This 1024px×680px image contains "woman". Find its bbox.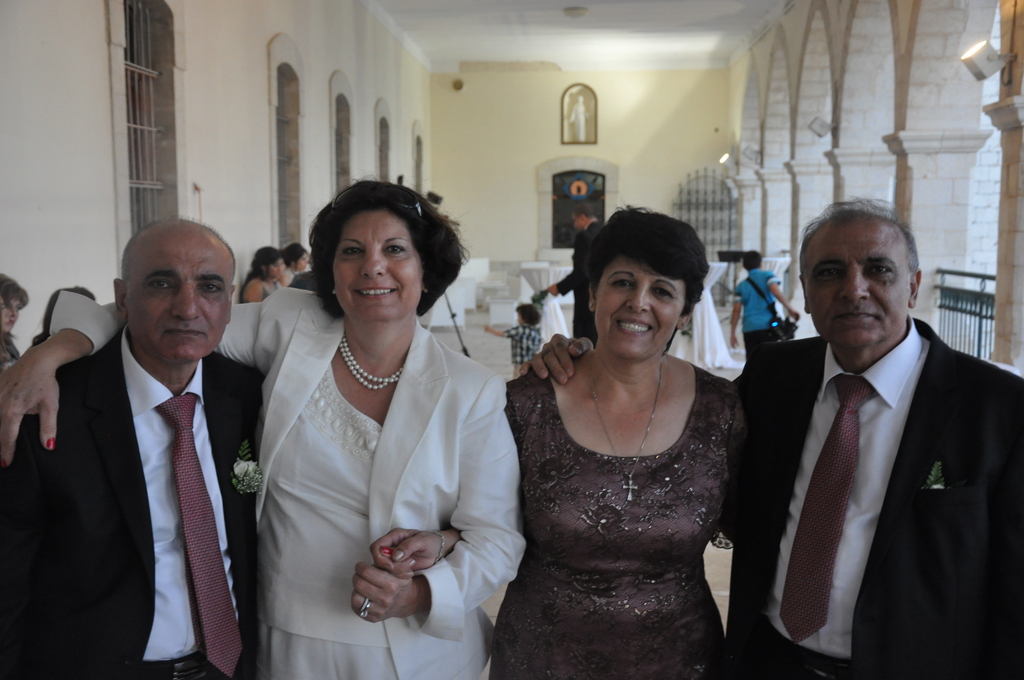
{"left": 282, "top": 243, "right": 308, "bottom": 281}.
